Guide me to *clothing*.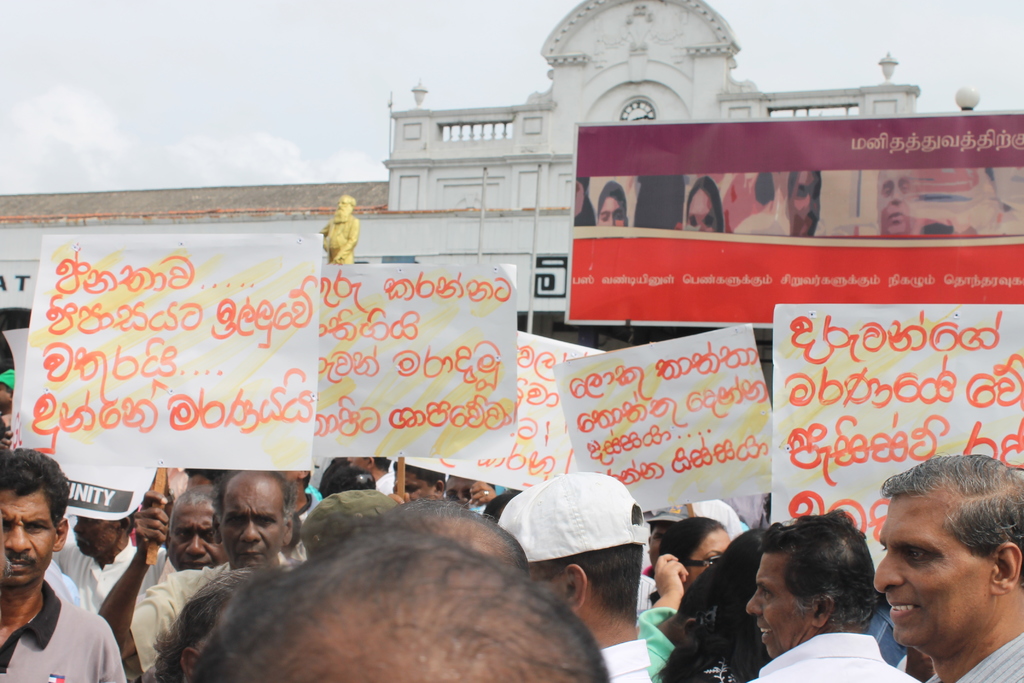
Guidance: 0:584:133:682.
